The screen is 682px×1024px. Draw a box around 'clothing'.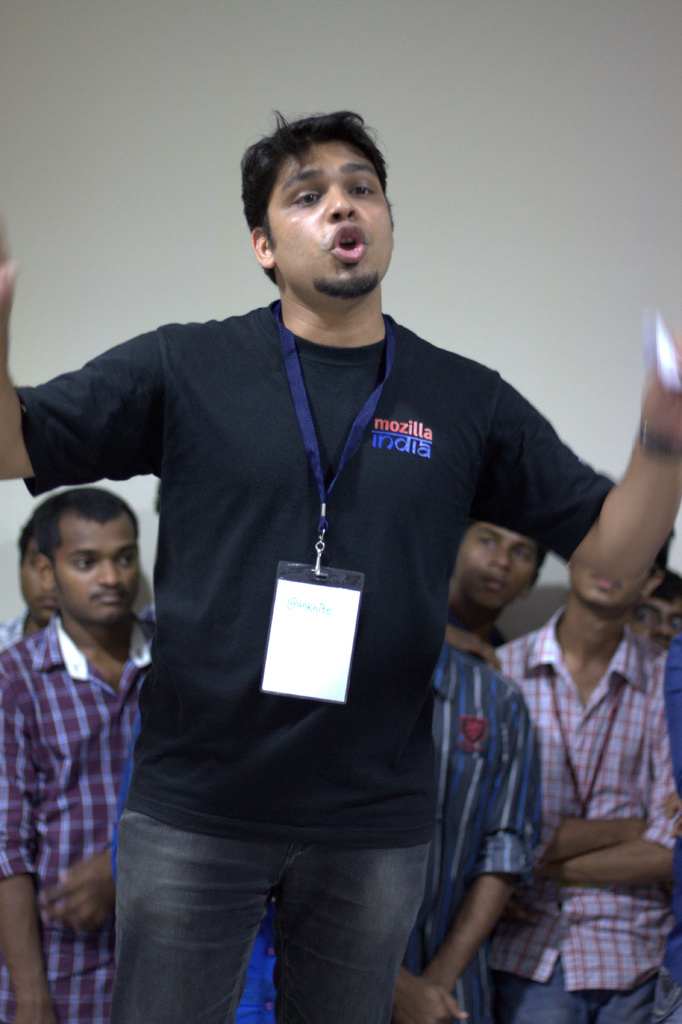
x1=645, y1=652, x2=681, y2=1021.
